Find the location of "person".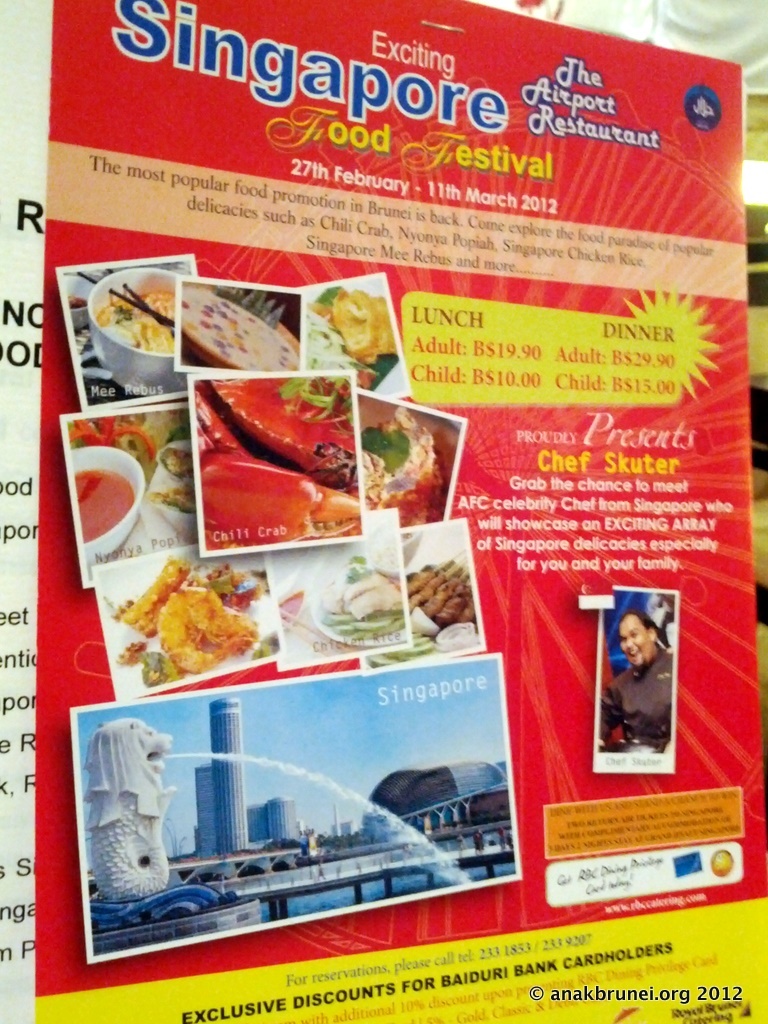
Location: BBox(607, 572, 684, 773).
